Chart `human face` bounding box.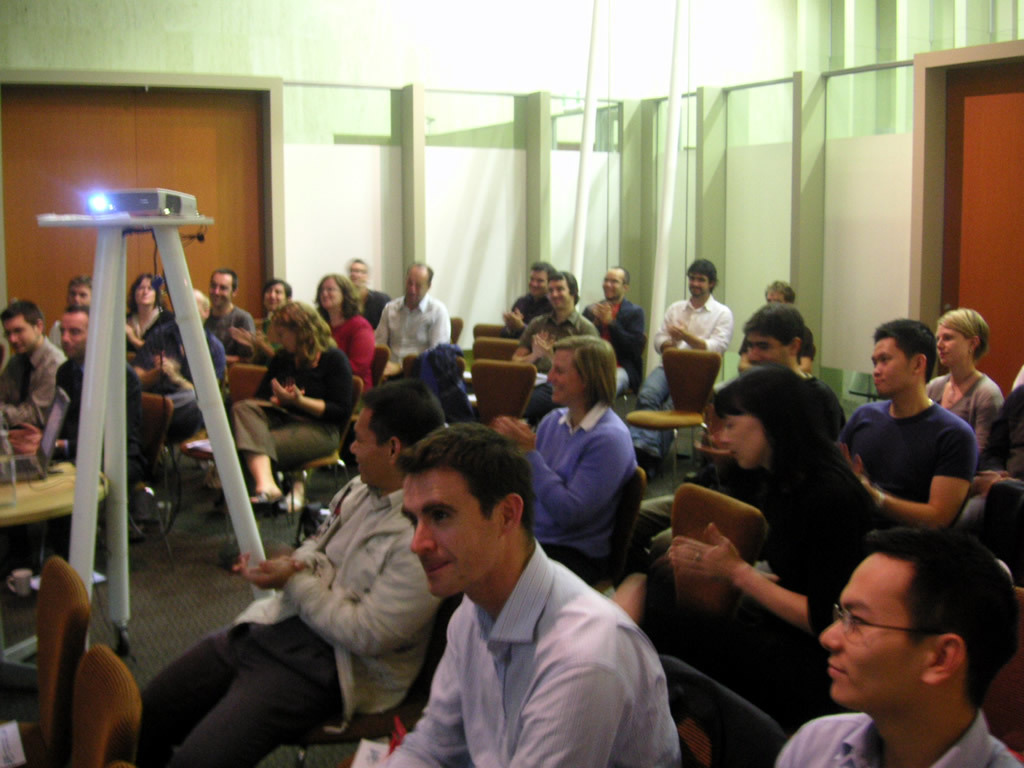
Charted: 57/315/86/357.
